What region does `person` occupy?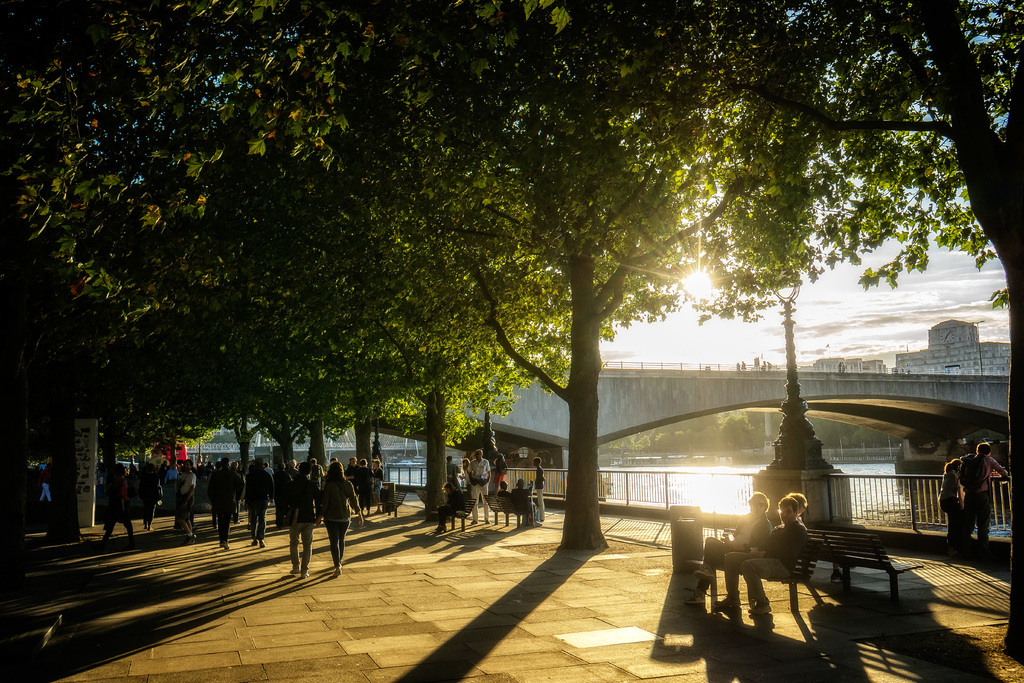
495:482:508:519.
